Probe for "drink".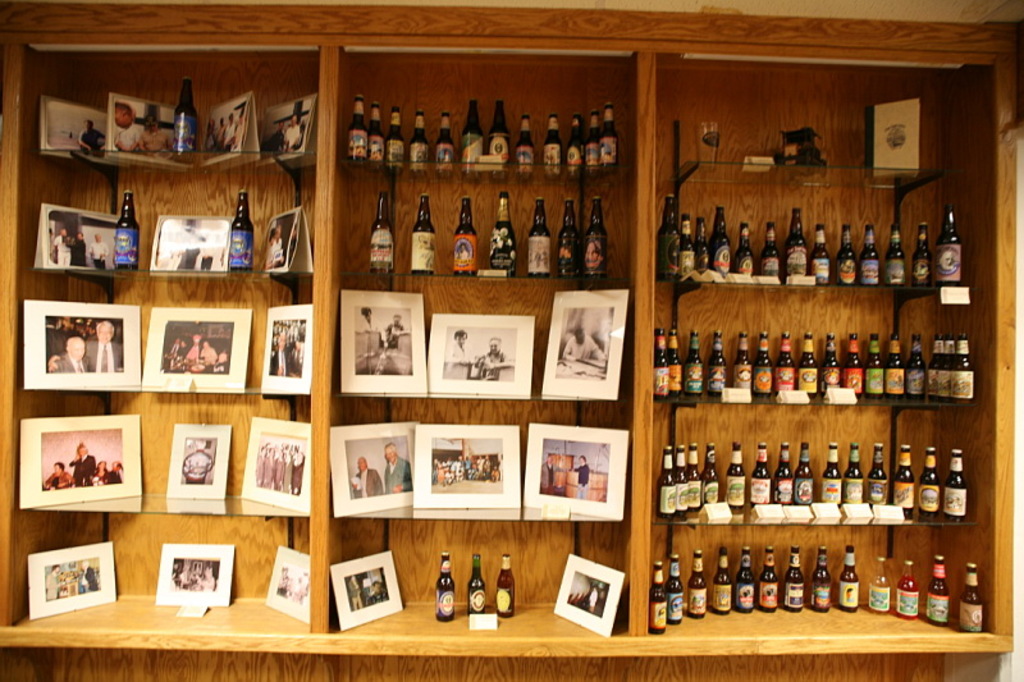
Probe result: {"x1": 544, "y1": 114, "x2": 562, "y2": 177}.
